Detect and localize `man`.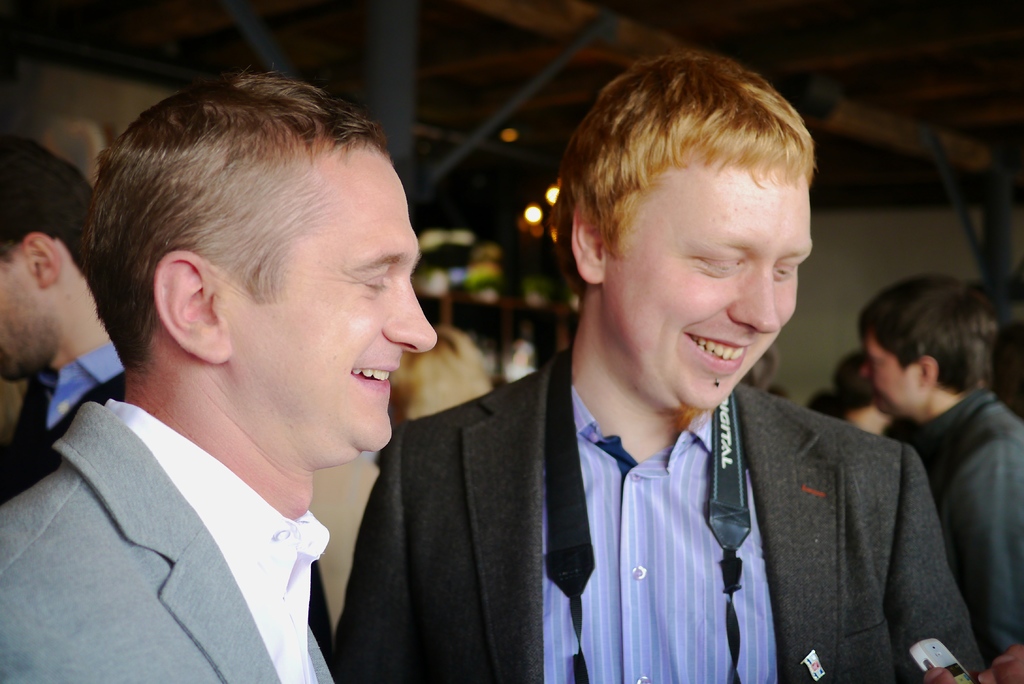
Localized at <bbox>0, 130, 129, 499</bbox>.
